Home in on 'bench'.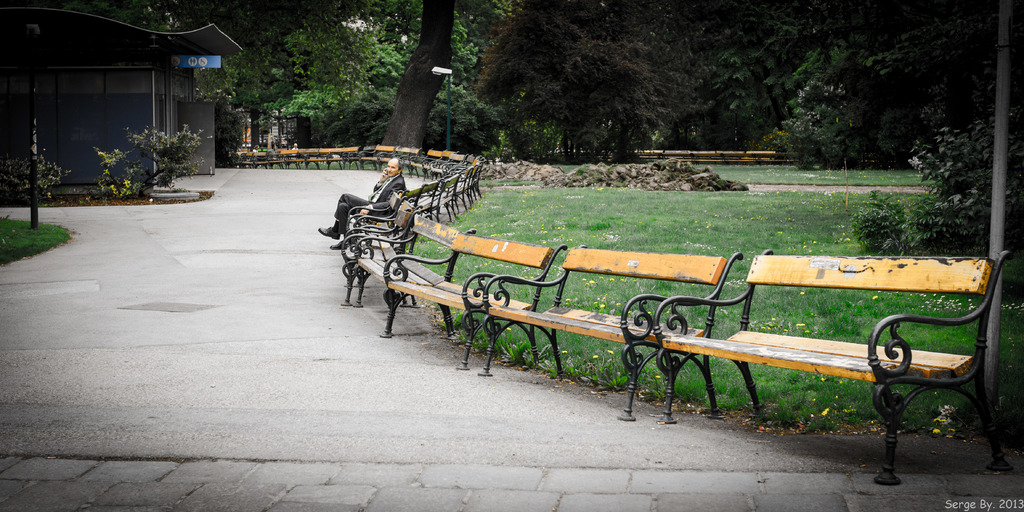
Homed in at Rect(618, 246, 1005, 454).
